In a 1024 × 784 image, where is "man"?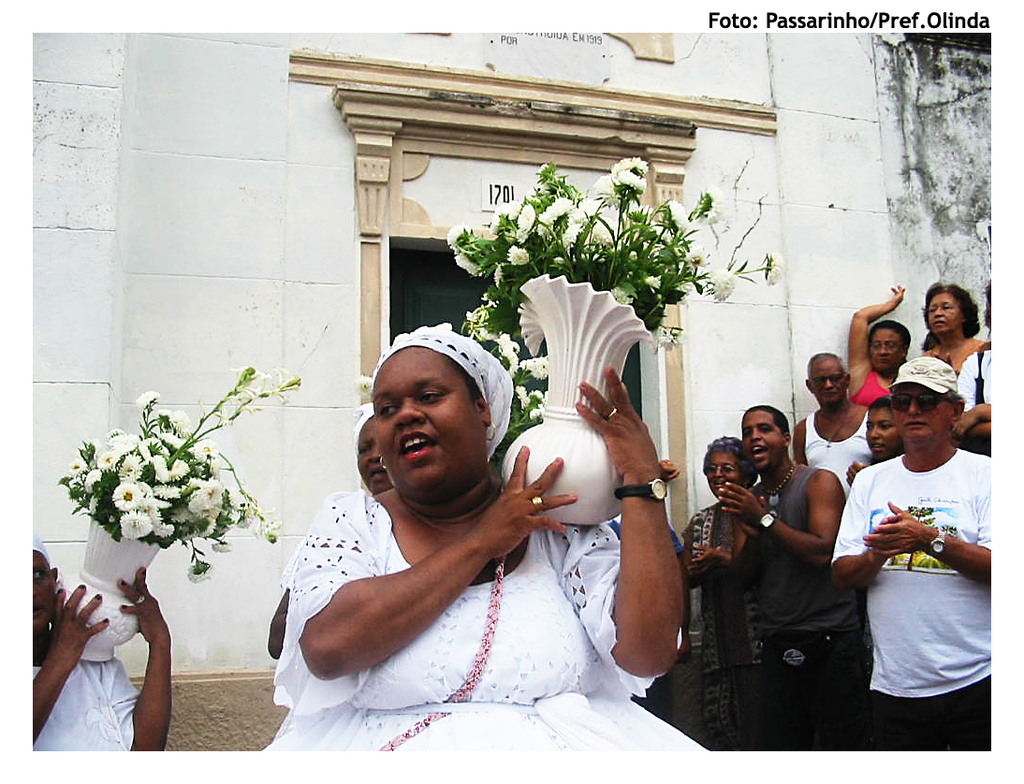
812,344,992,741.
